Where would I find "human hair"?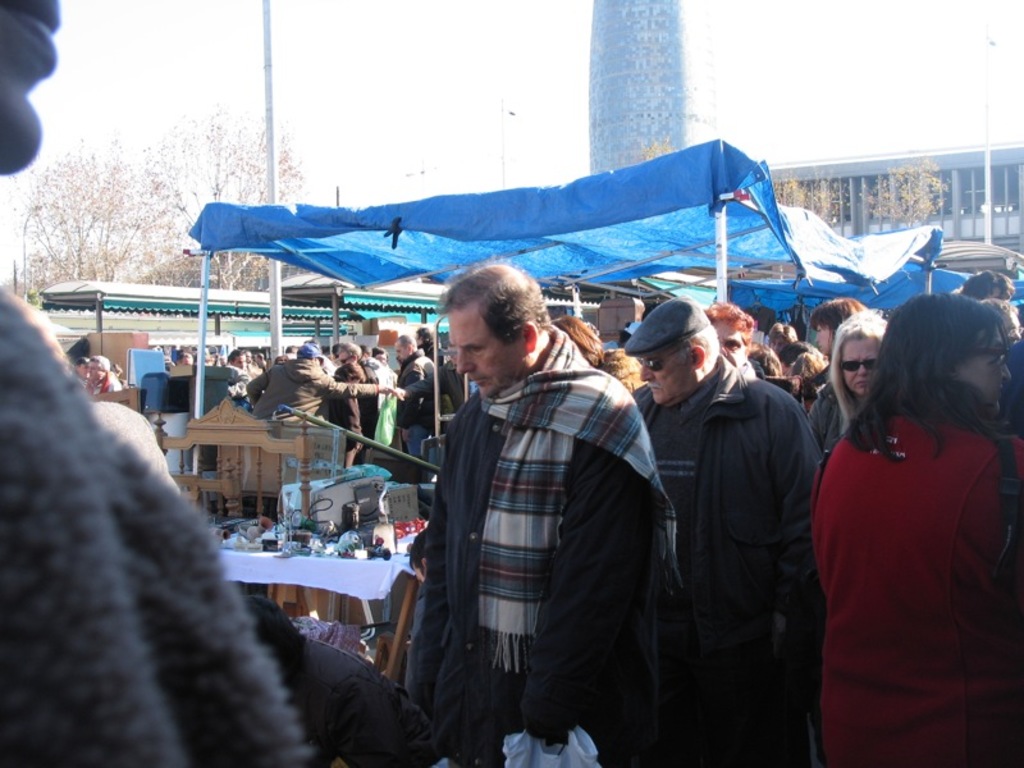
At bbox(959, 270, 1015, 298).
